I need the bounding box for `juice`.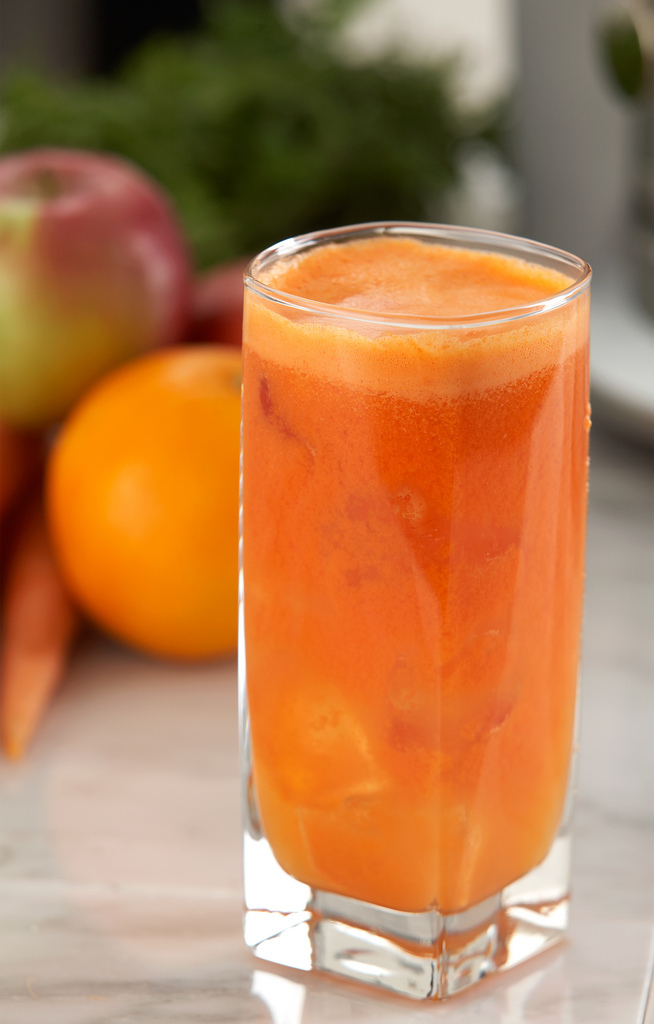
Here it is: left=242, top=233, right=594, bottom=907.
